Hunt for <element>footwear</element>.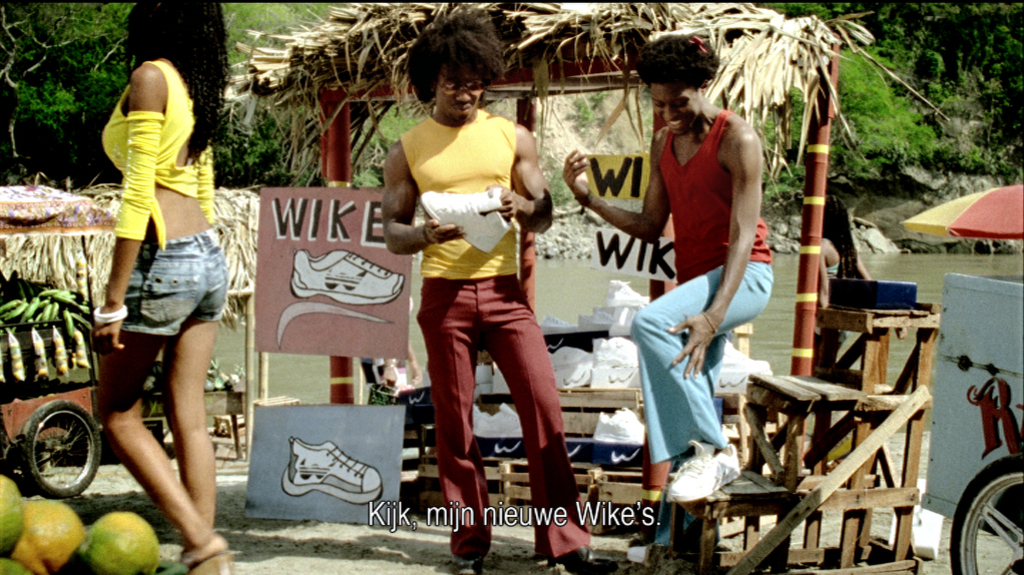
Hunted down at <region>662, 457, 740, 492</region>.
